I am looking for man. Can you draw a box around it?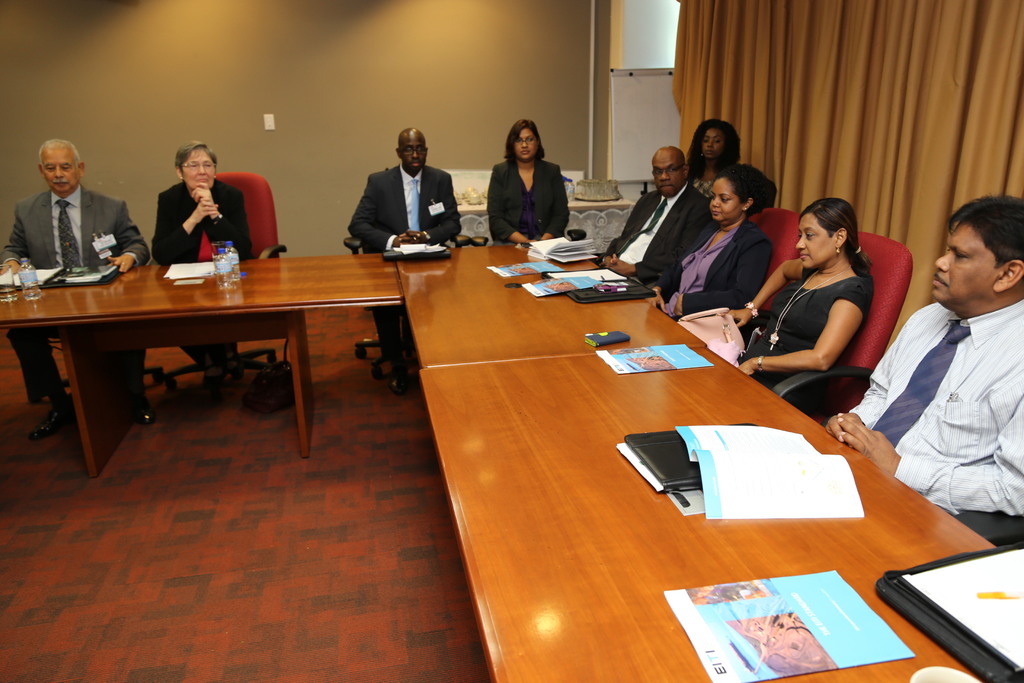
Sure, the bounding box is 596/138/723/293.
